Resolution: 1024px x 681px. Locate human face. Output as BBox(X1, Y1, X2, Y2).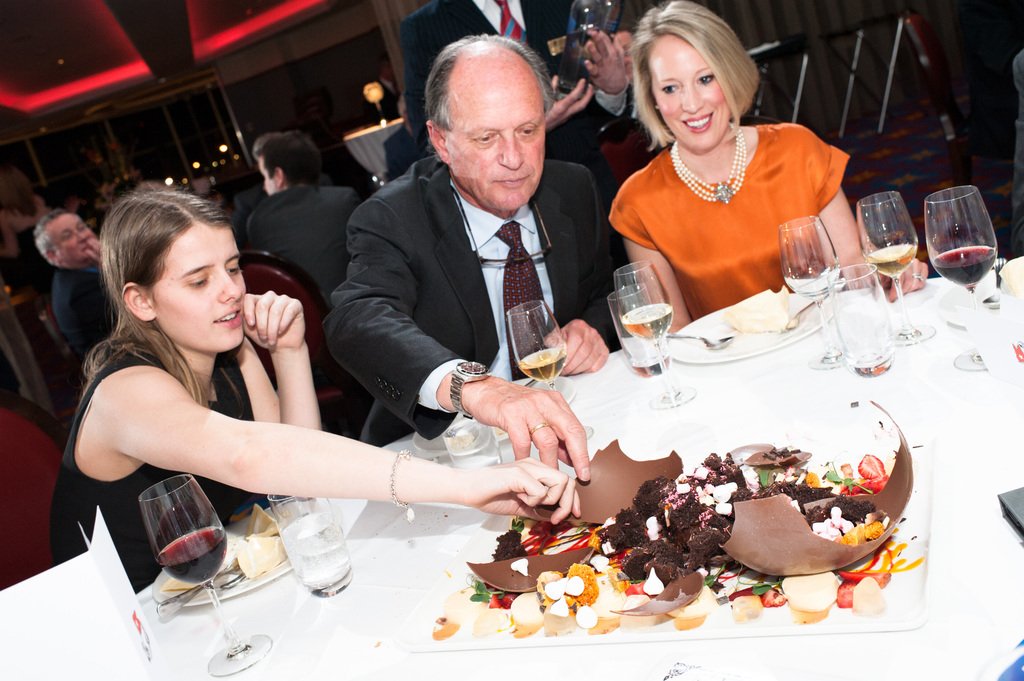
BBox(168, 234, 257, 347).
